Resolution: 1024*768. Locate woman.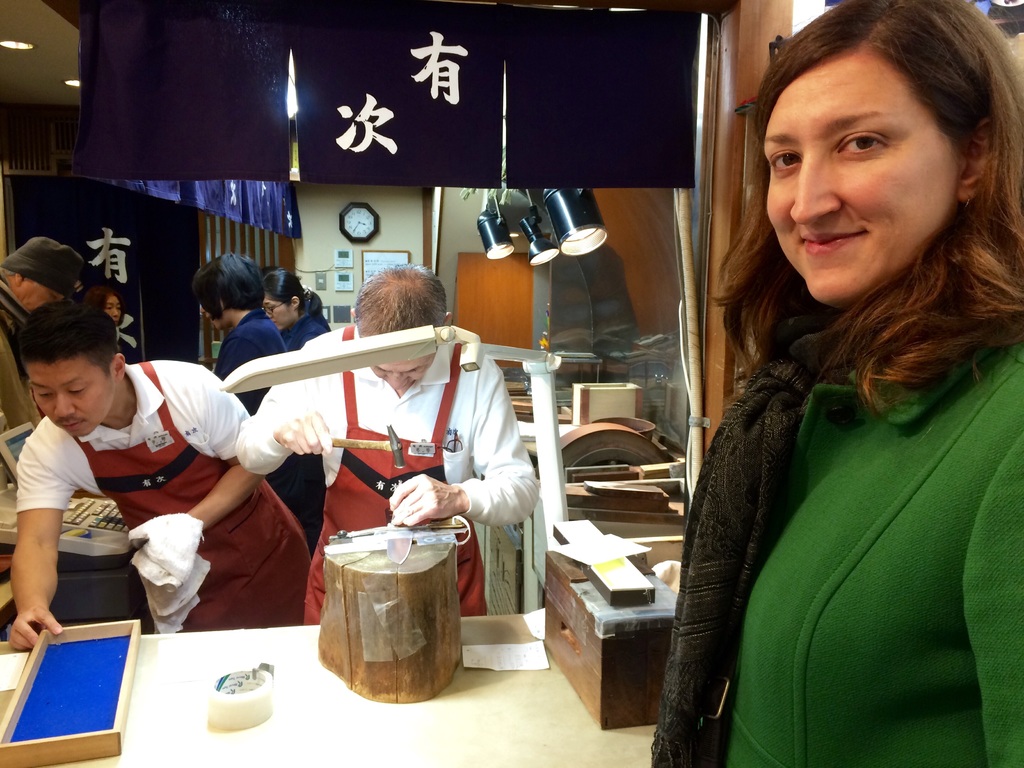
[81,285,123,326].
